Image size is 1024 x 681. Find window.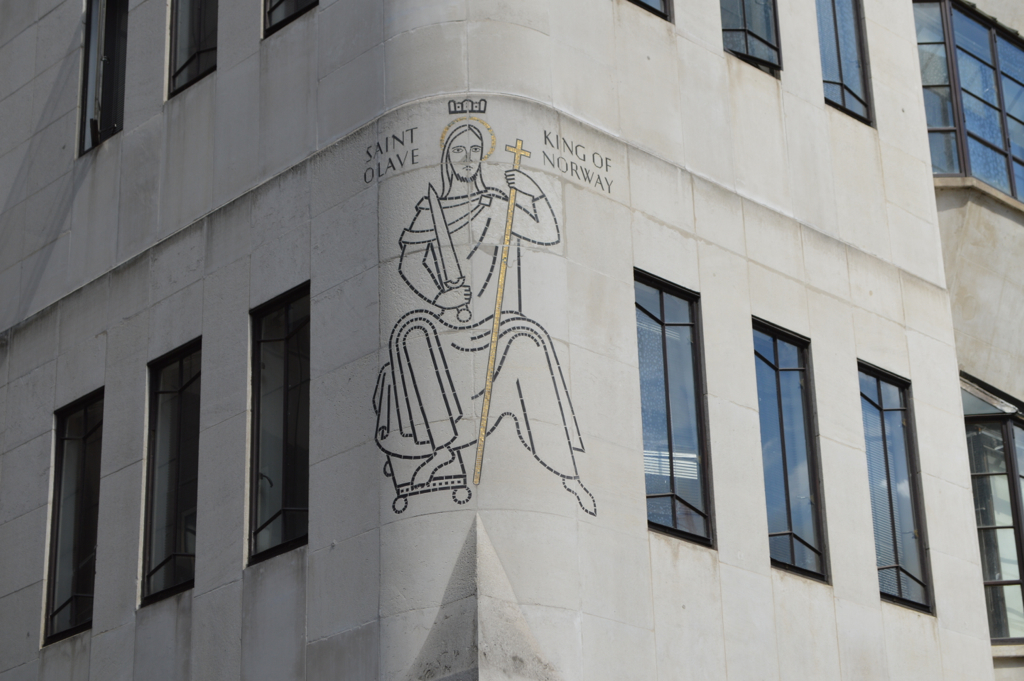
825/0/876/126.
